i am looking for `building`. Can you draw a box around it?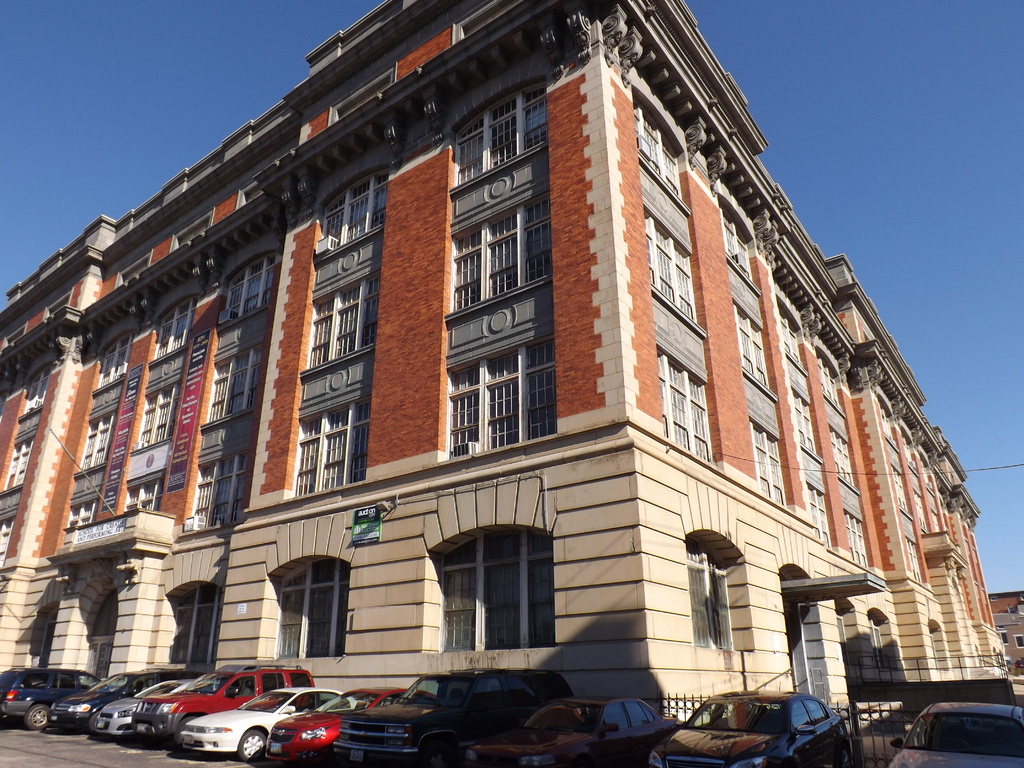
Sure, the bounding box is box=[995, 605, 1023, 674].
